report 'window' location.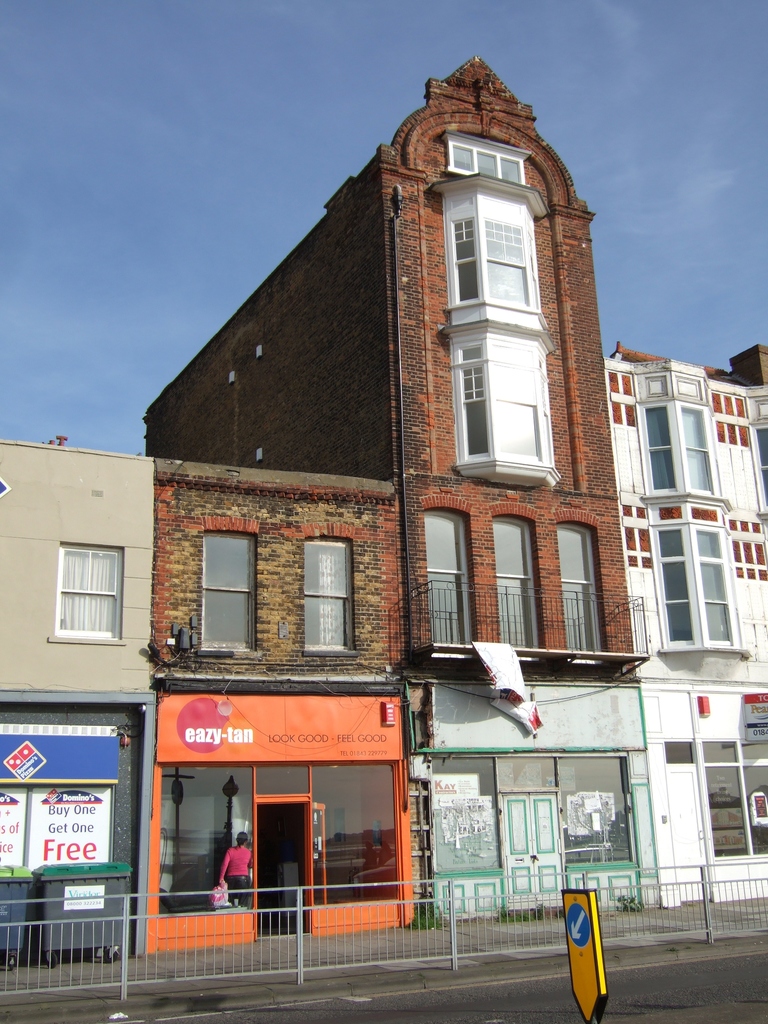
Report: detection(708, 381, 756, 447).
